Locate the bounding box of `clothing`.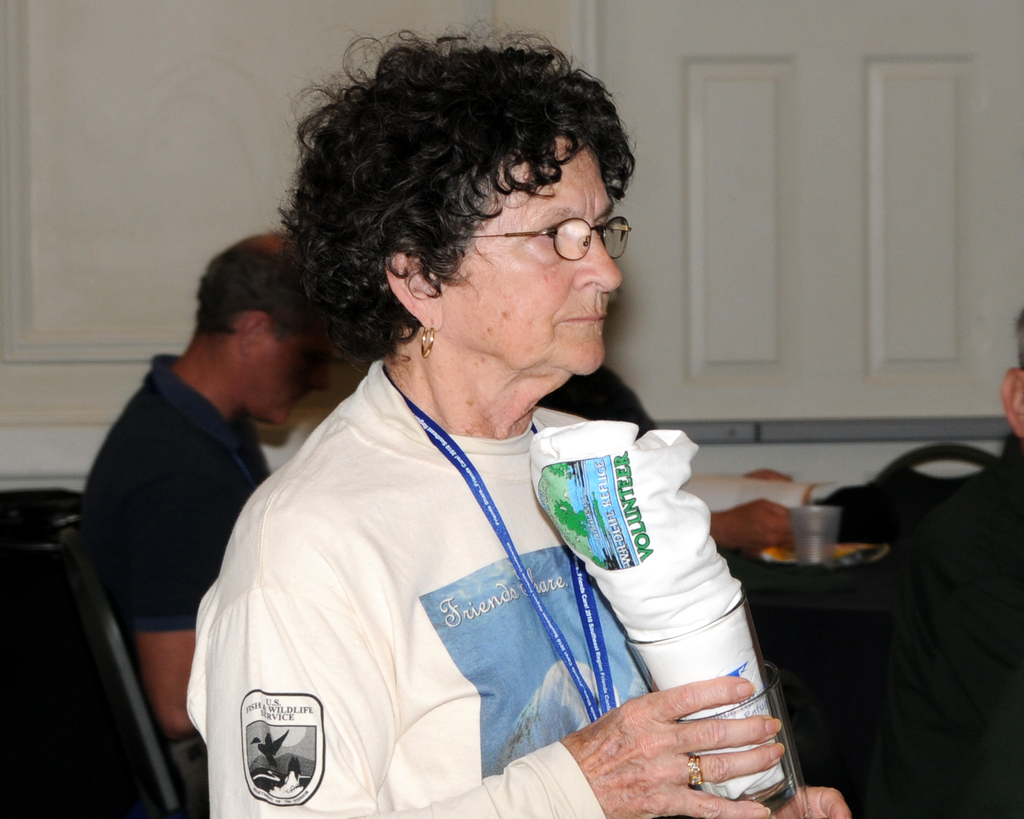
Bounding box: bbox=[81, 350, 273, 745].
